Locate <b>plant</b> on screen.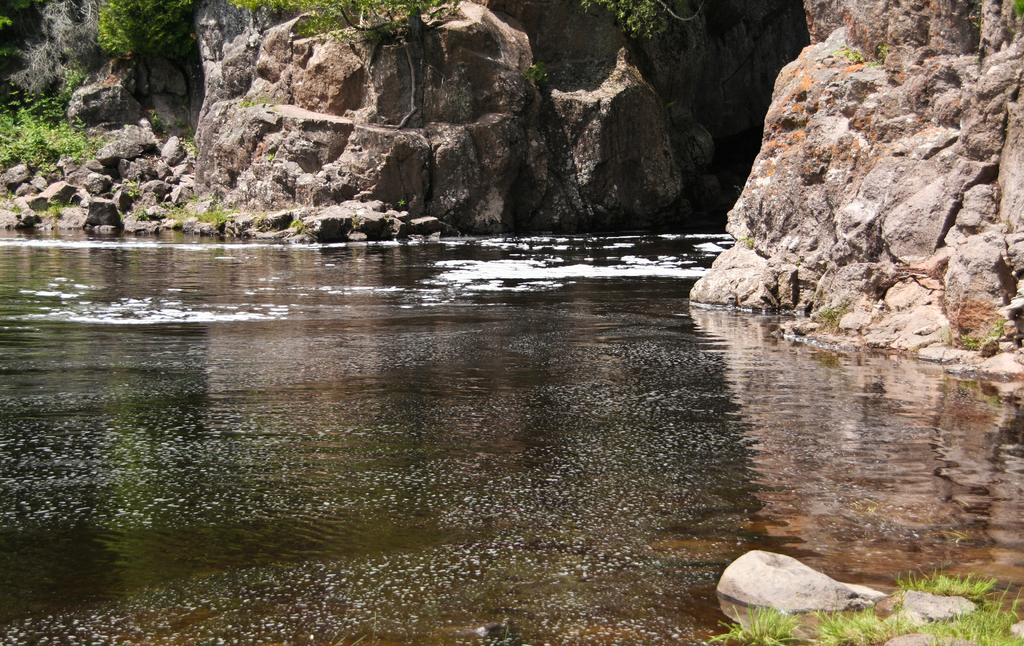
On screen at pyautogui.locateOnScreen(967, 0, 985, 31).
